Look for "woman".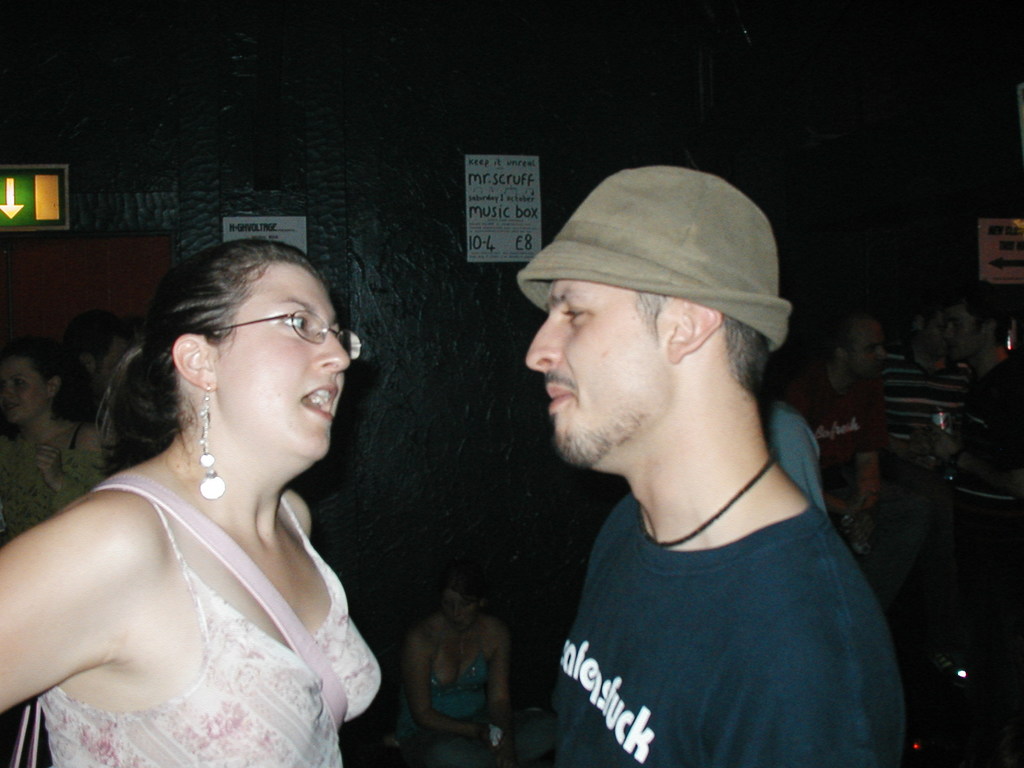
Found: 394 573 535 766.
